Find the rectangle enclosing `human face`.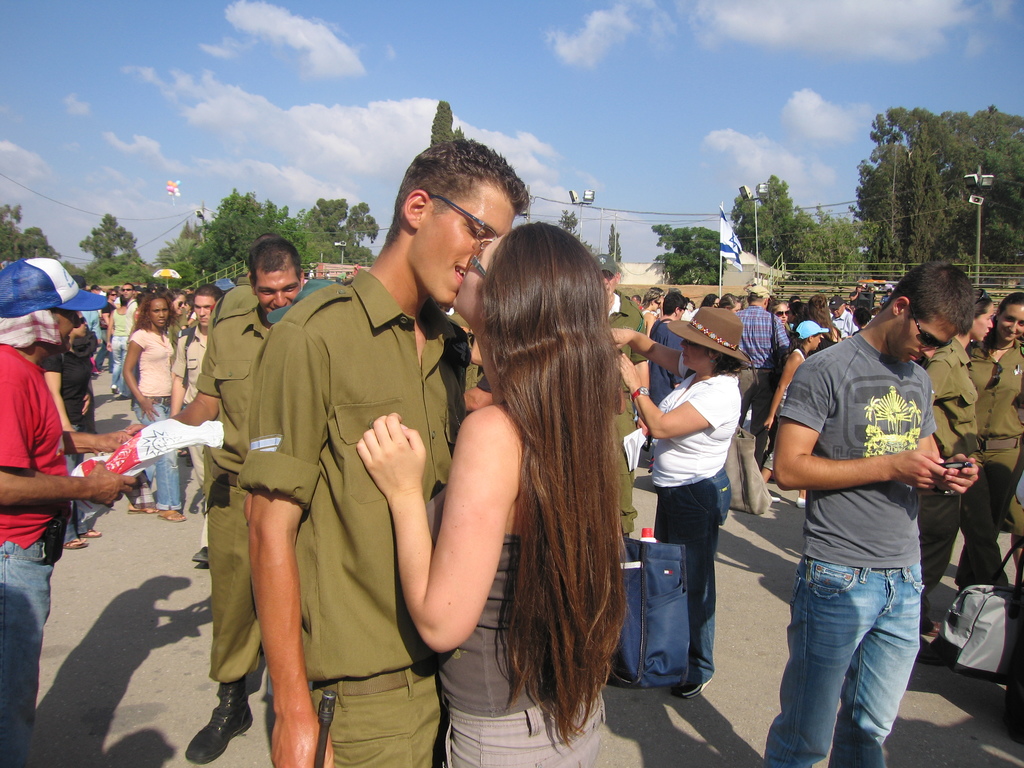
BBox(830, 307, 845, 319).
